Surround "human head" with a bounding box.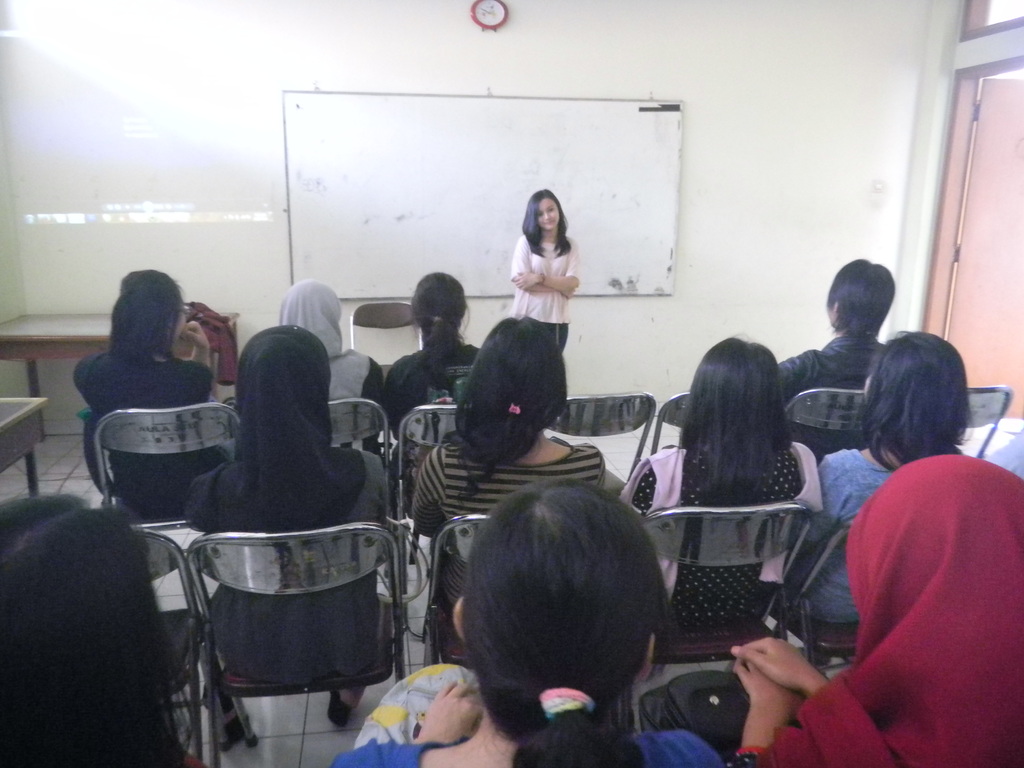
bbox(276, 277, 344, 346).
